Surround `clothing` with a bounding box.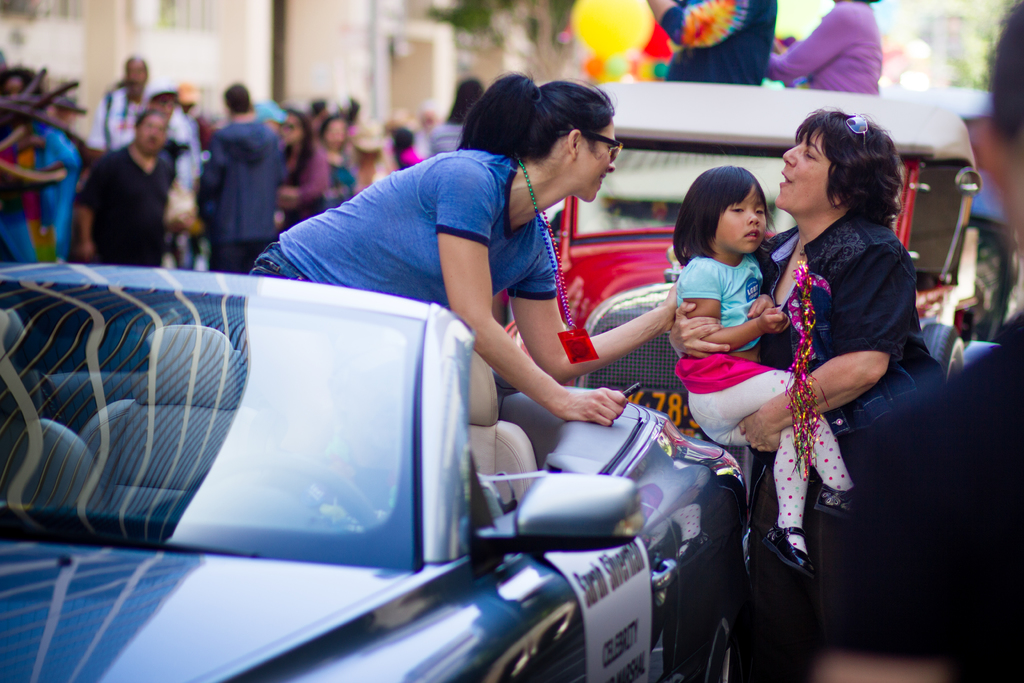
<box>674,253,855,562</box>.
